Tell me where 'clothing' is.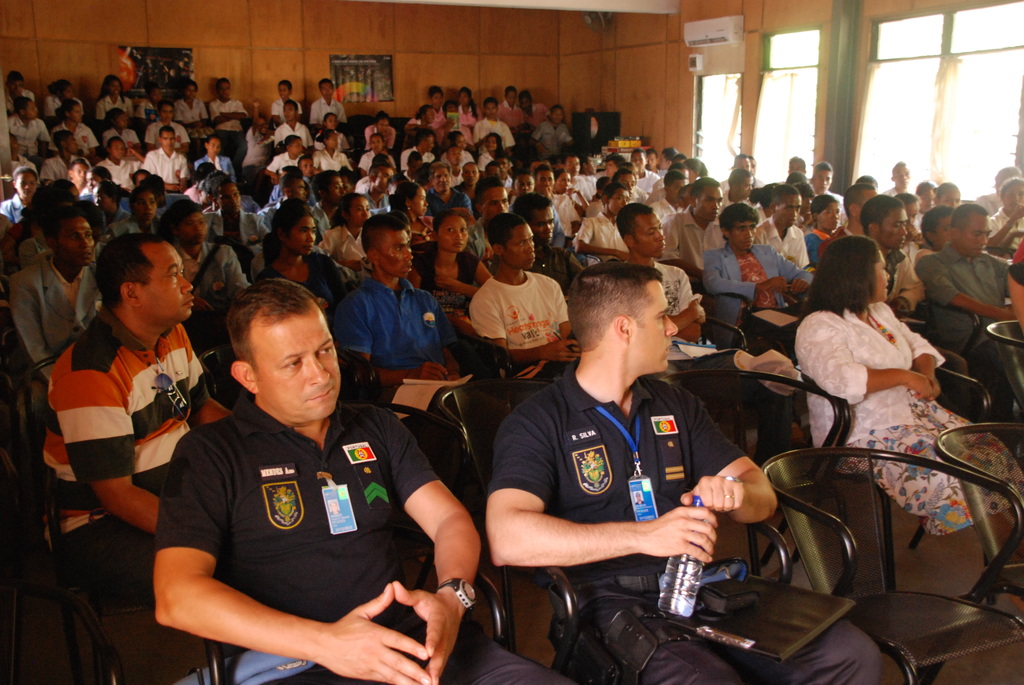
'clothing' is at <region>540, 112, 568, 141</region>.
